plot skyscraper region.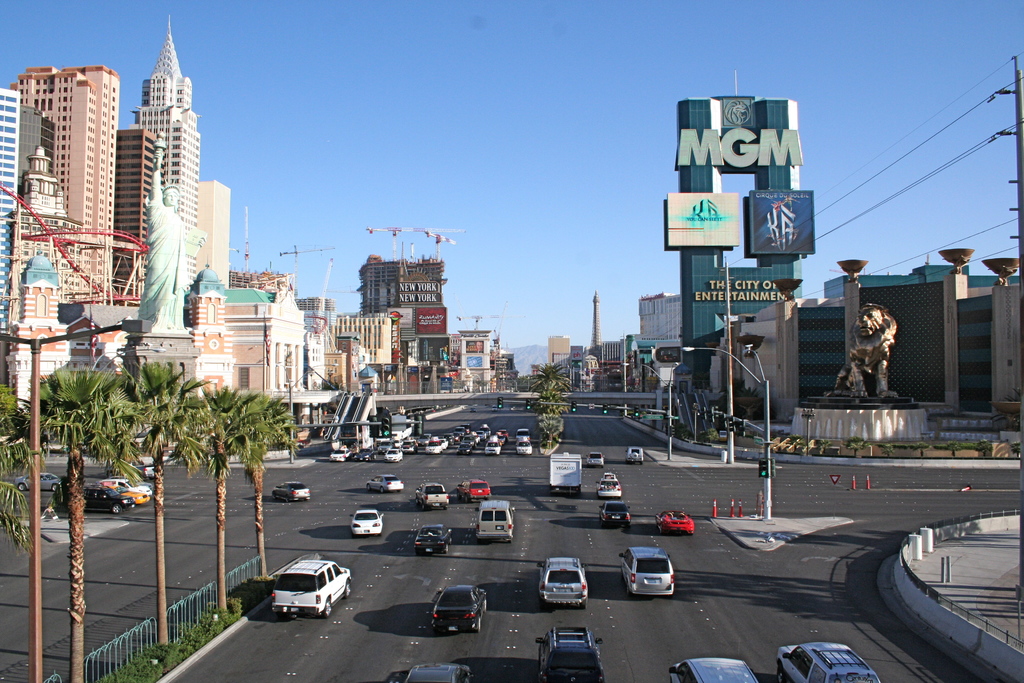
Plotted at bbox=[12, 40, 132, 295].
